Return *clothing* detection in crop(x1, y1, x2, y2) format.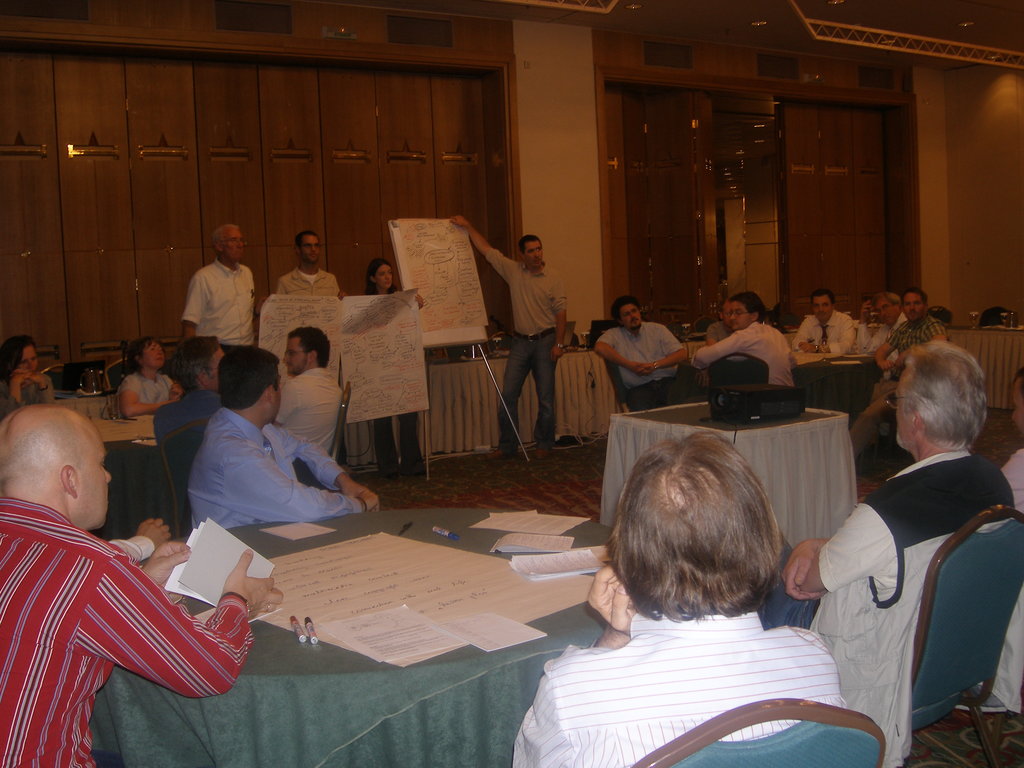
crop(794, 308, 862, 362).
